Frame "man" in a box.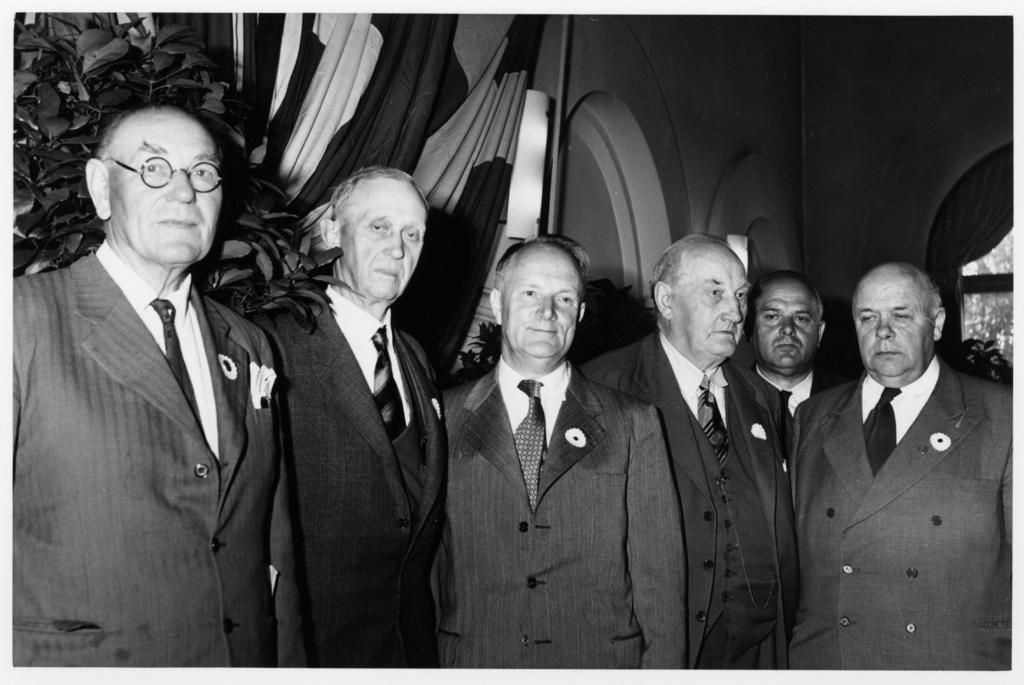
bbox(783, 263, 1016, 670).
